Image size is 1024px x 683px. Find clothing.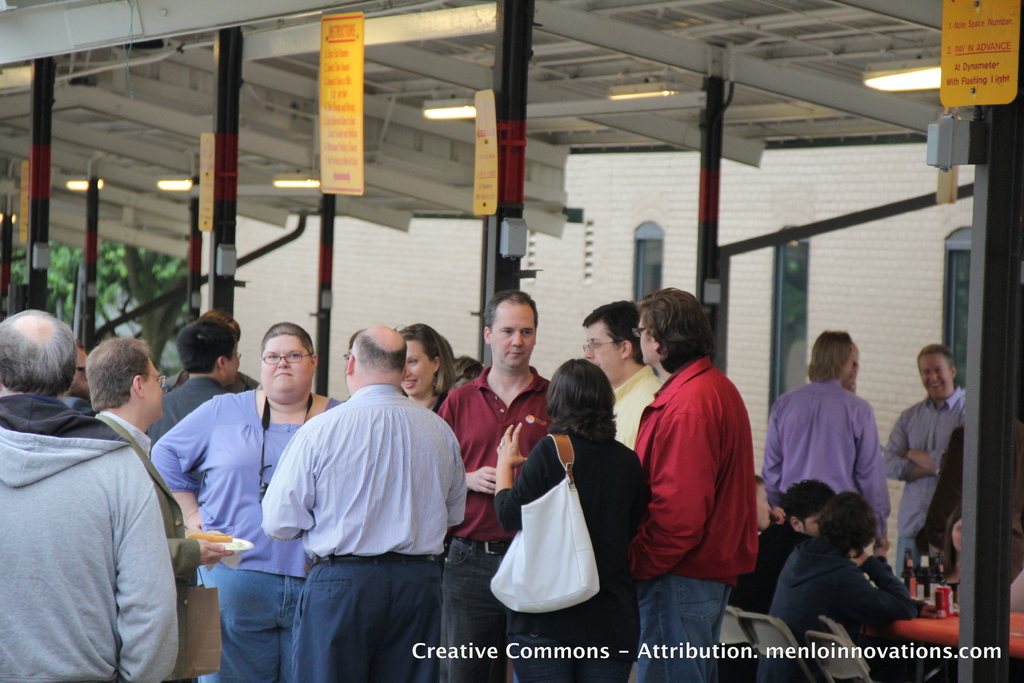
x1=758, y1=379, x2=893, y2=539.
